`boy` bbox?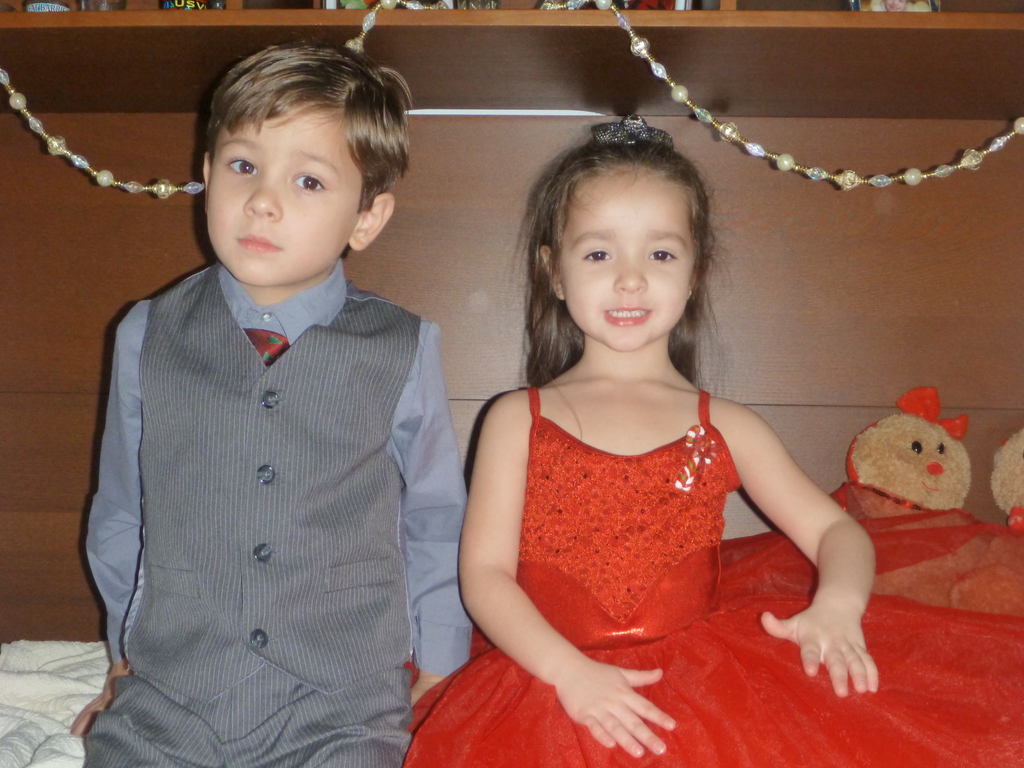
BBox(65, 45, 472, 767)
